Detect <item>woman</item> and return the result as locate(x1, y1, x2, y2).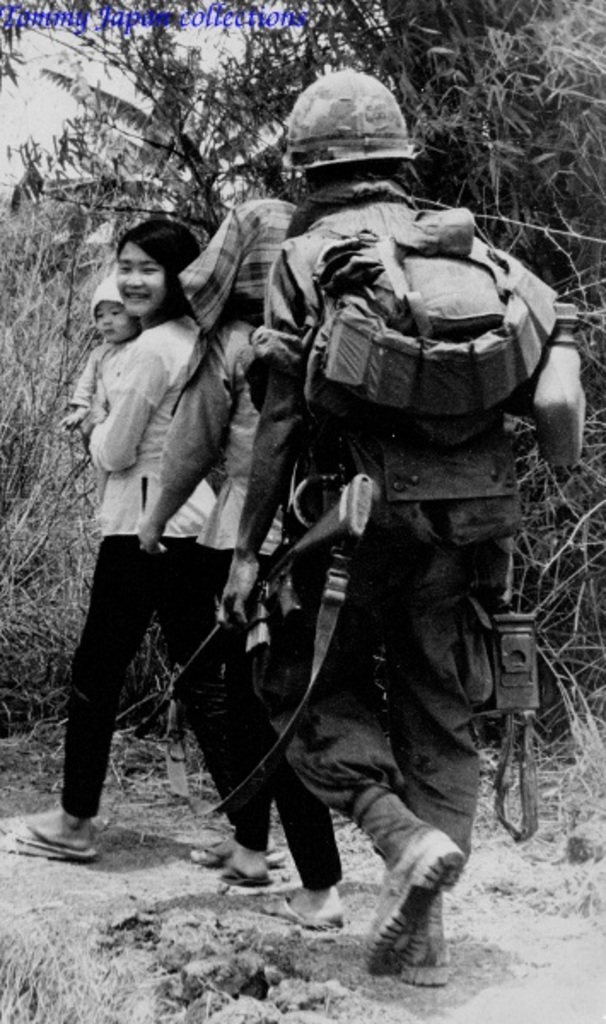
locate(0, 0, 604, 770).
